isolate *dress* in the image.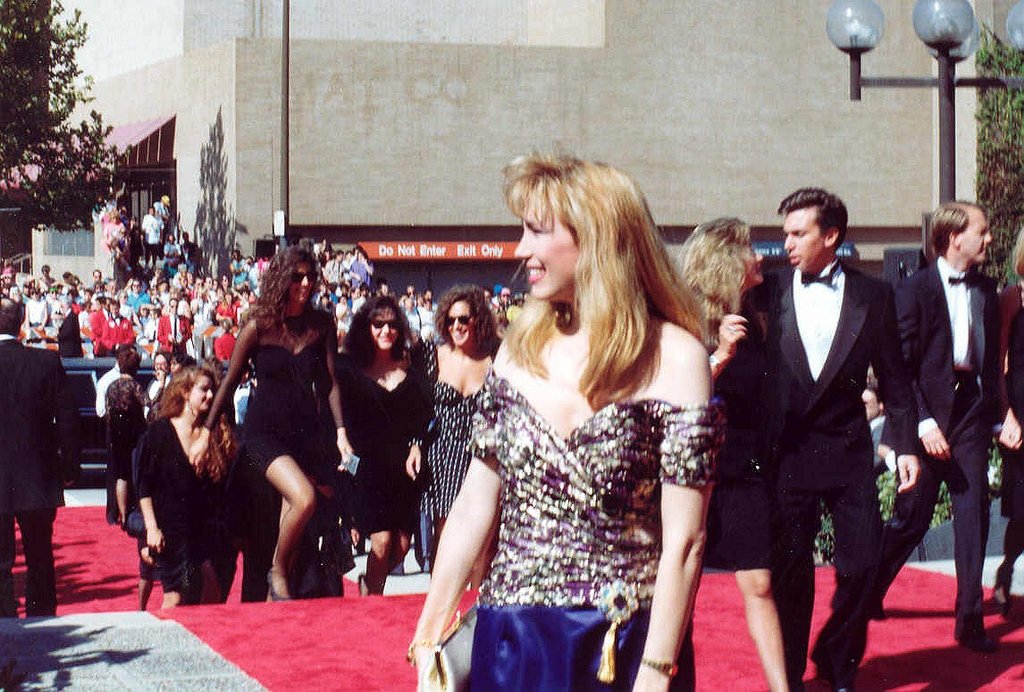
Isolated region: x1=244 y1=308 x2=332 y2=476.
